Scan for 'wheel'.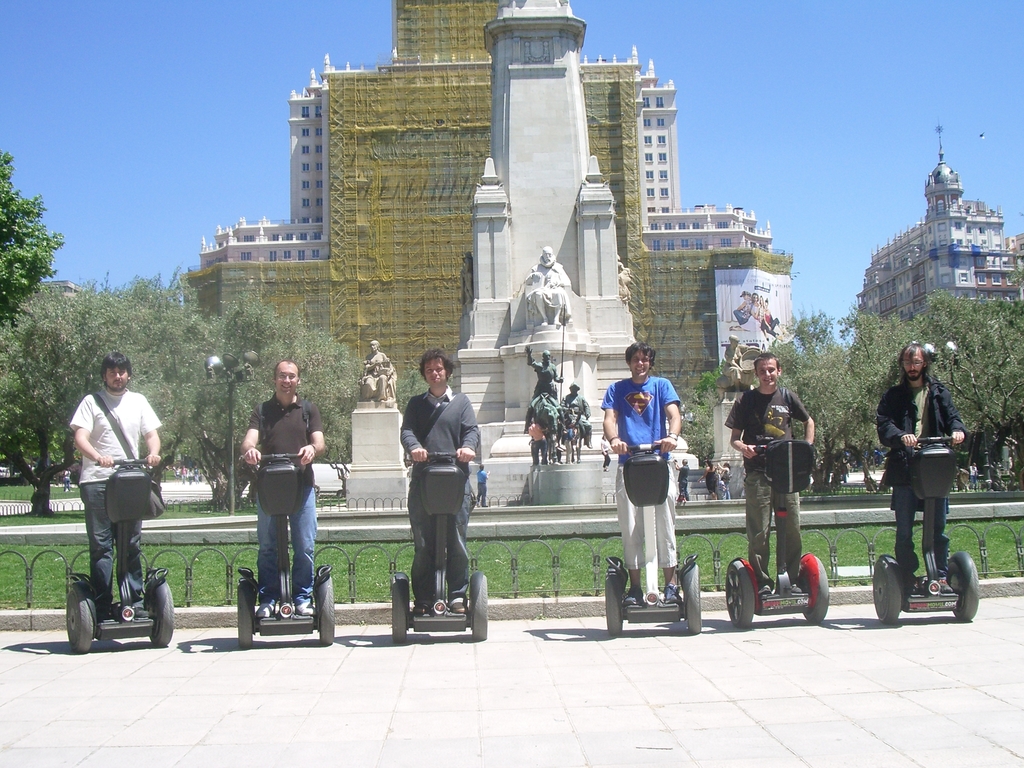
Scan result: <region>390, 576, 408, 643</region>.
